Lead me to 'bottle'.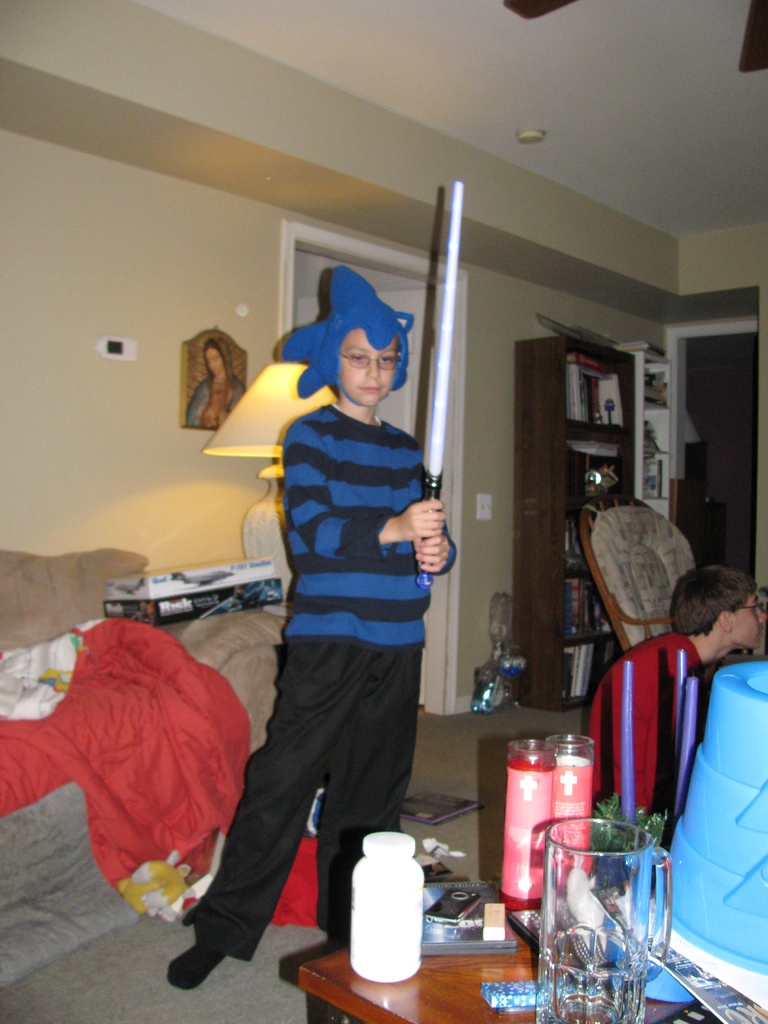
Lead to 348, 830, 425, 984.
